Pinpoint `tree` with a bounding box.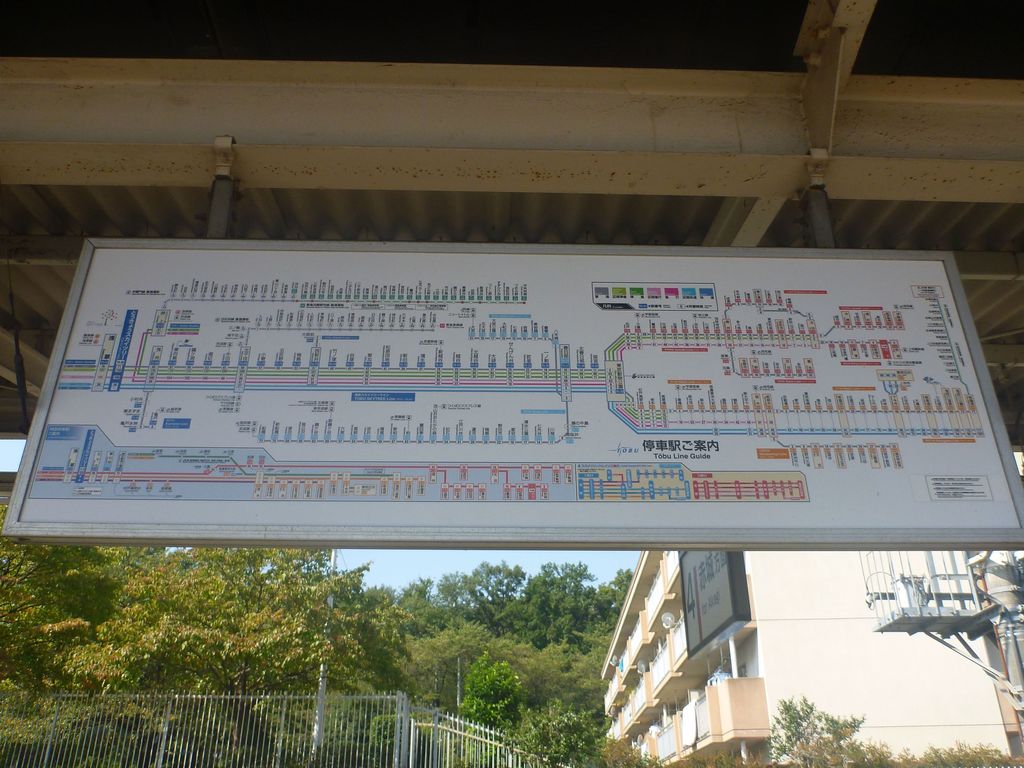
366,614,612,767.
